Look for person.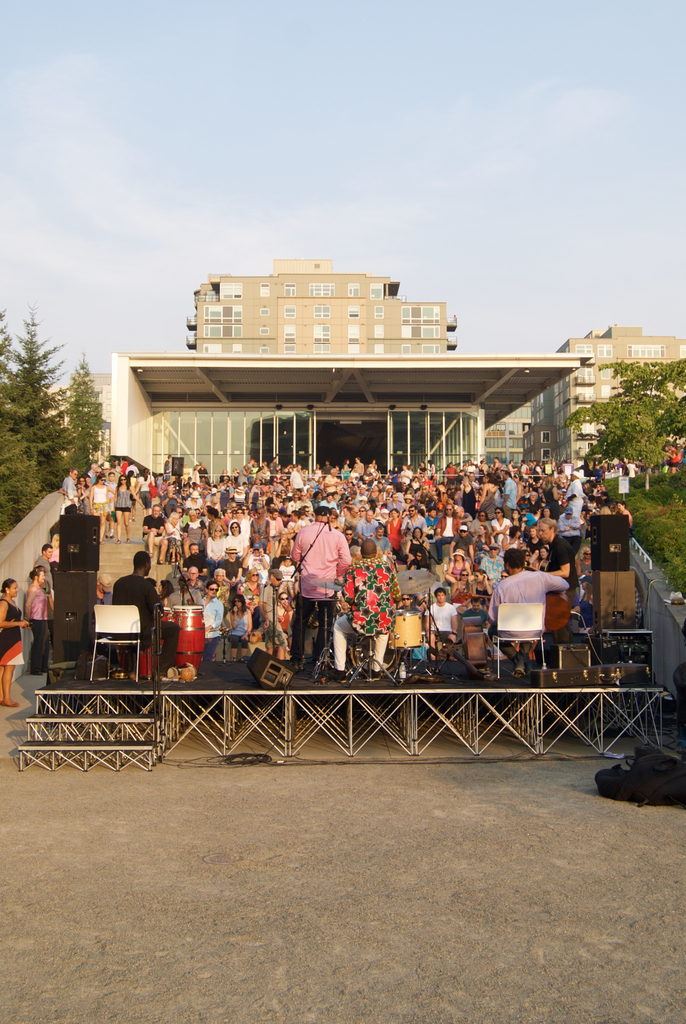
Found: bbox=(108, 547, 182, 685).
